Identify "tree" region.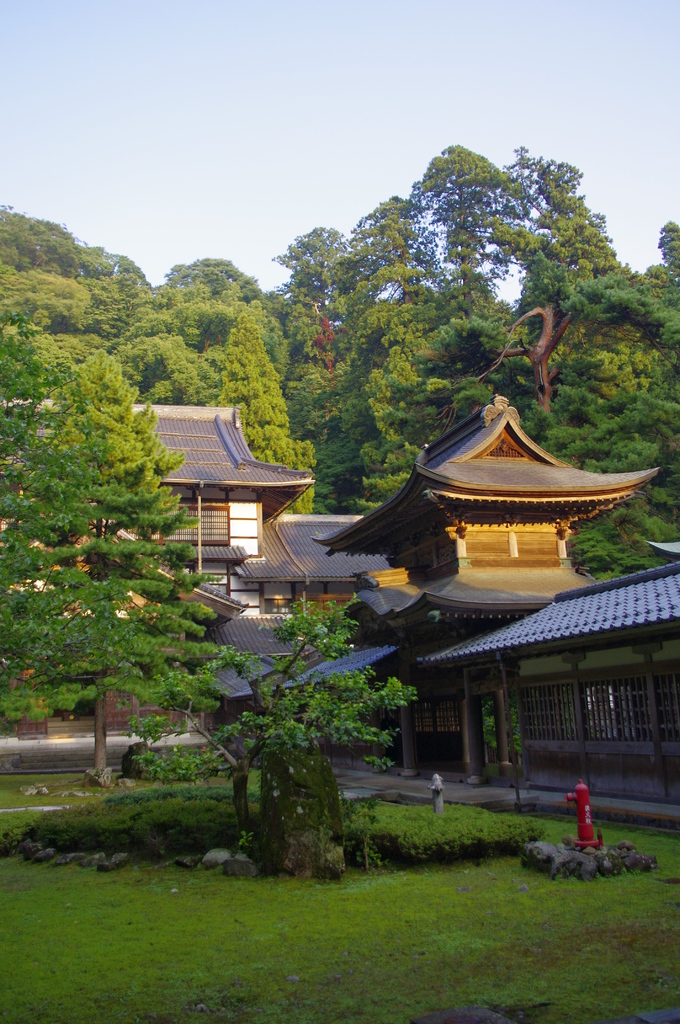
Region: bbox=(4, 148, 679, 584).
